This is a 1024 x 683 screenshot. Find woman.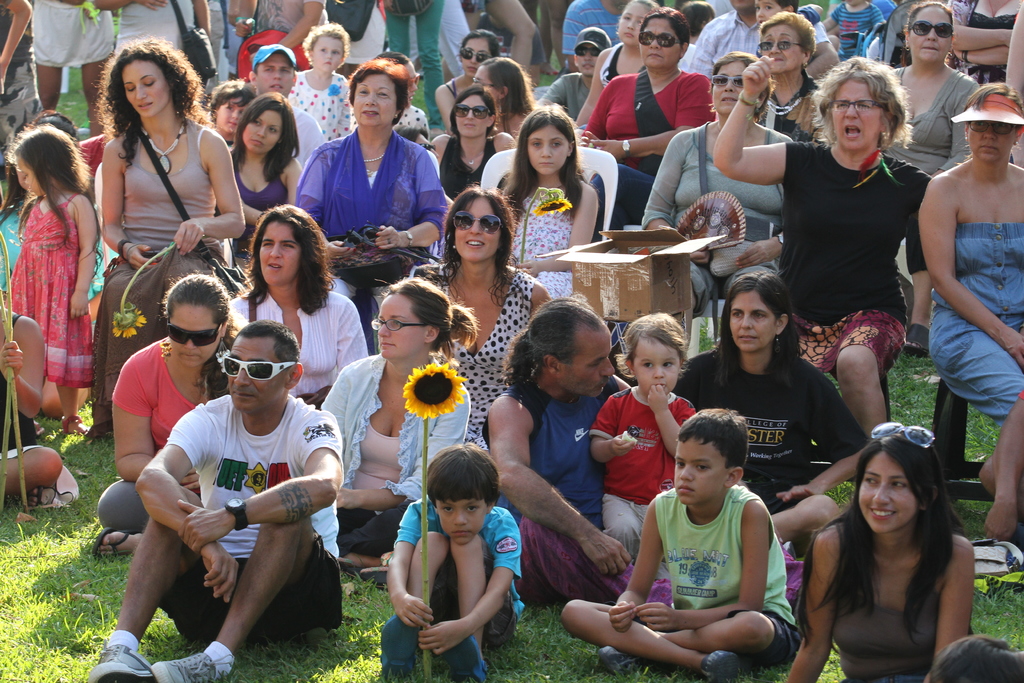
Bounding box: [x1=716, y1=53, x2=940, y2=436].
